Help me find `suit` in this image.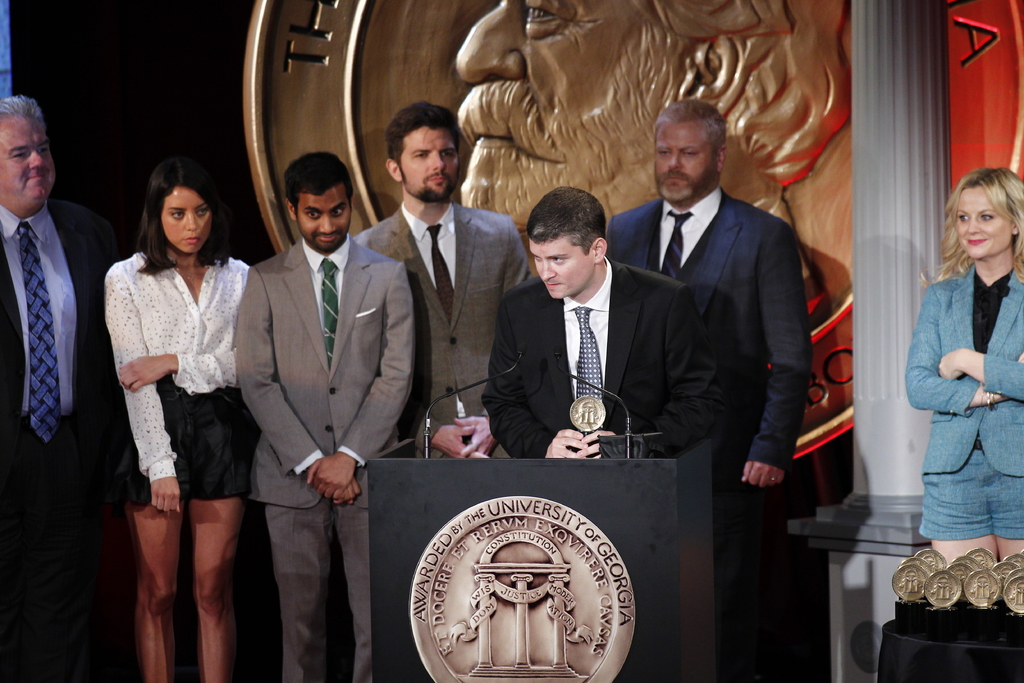
Found it: pyautogui.locateOnScreen(0, 194, 121, 682).
